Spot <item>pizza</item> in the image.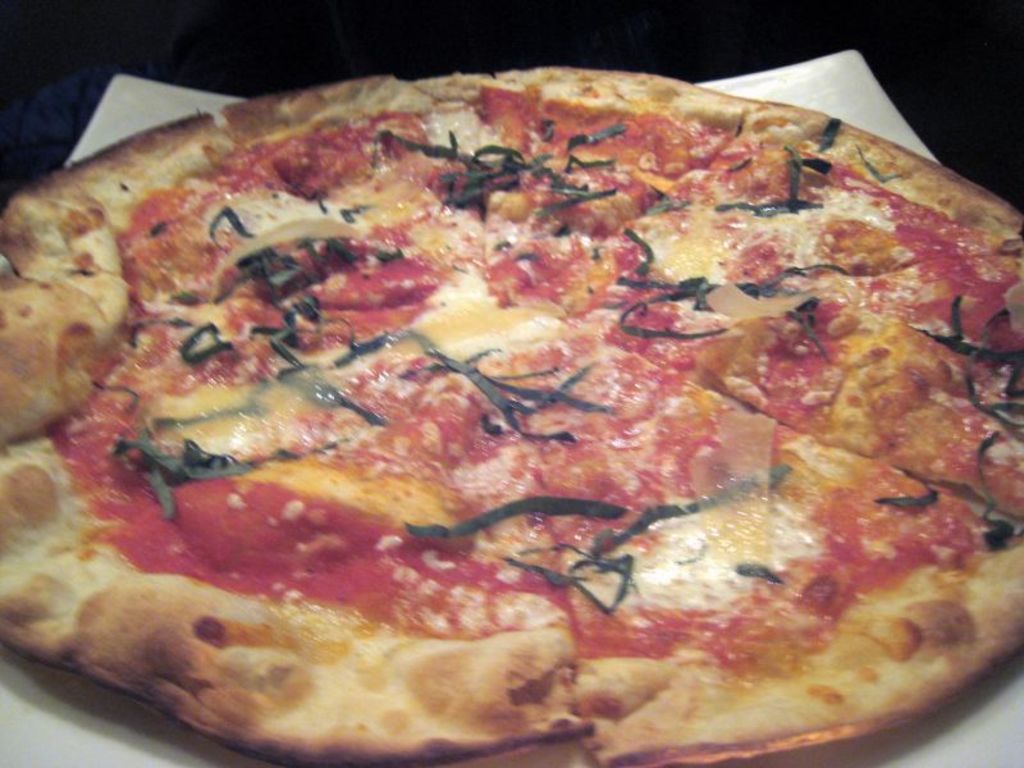
<item>pizza</item> found at {"x1": 0, "y1": 56, "x2": 1021, "y2": 763}.
